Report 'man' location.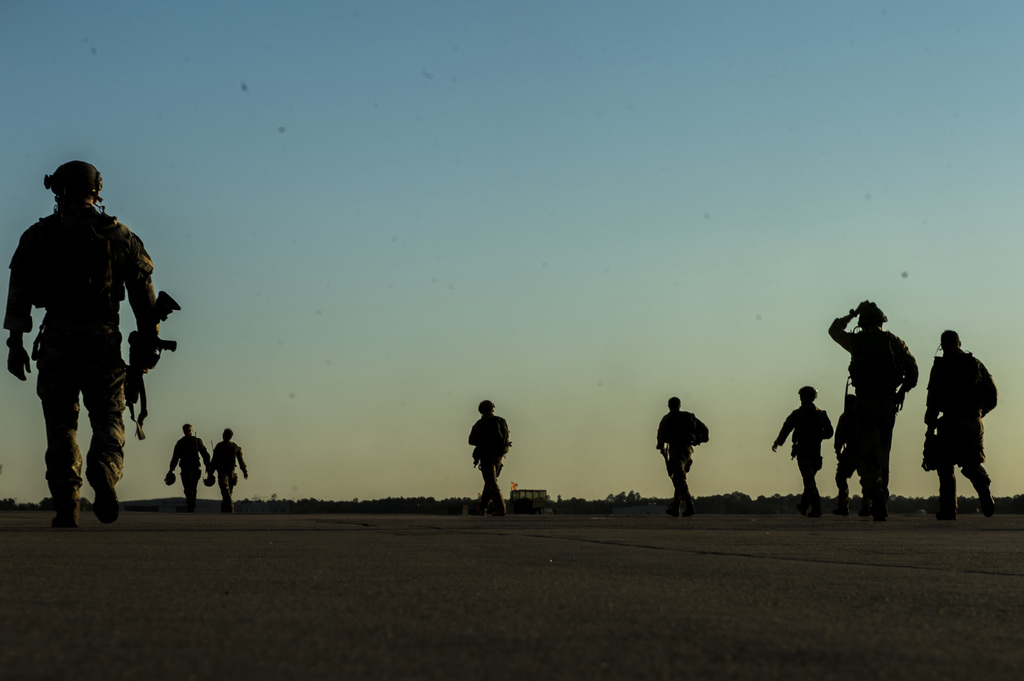
Report: select_region(920, 327, 1009, 515).
